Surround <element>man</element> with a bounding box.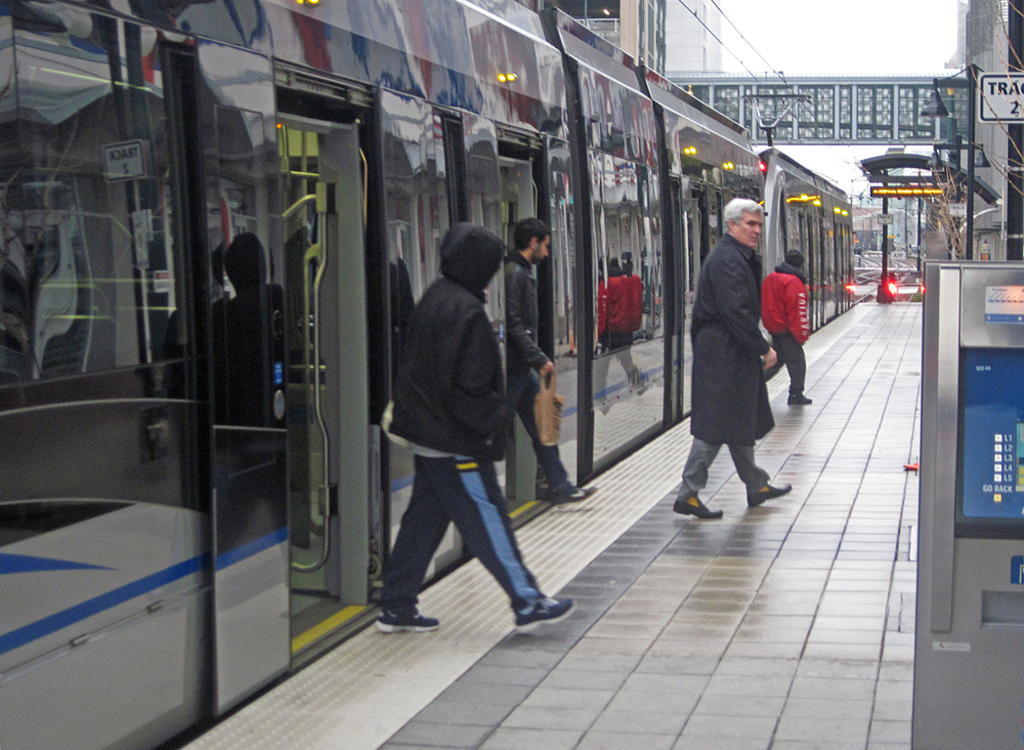
[left=761, top=248, right=813, bottom=408].
